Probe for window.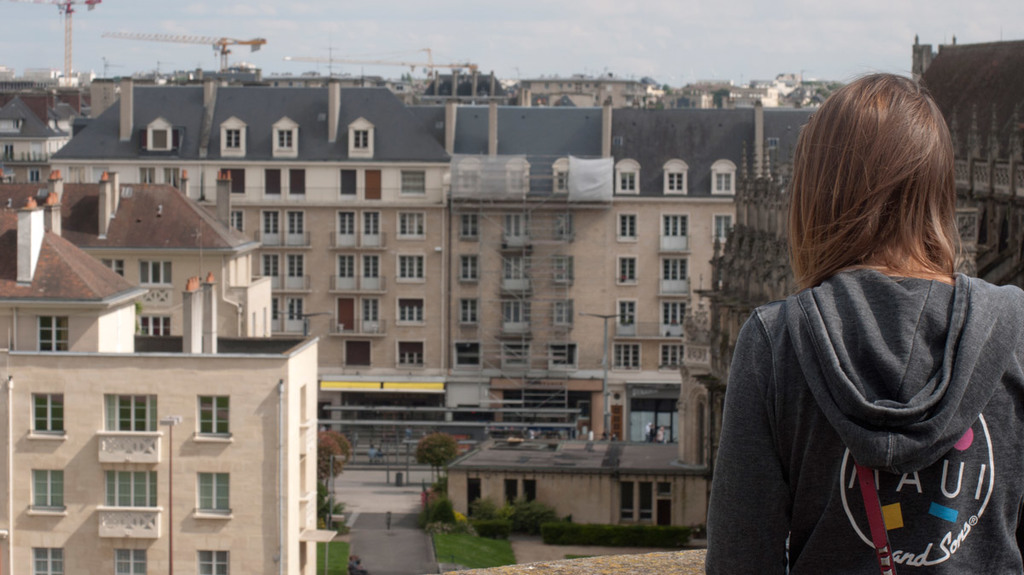
Probe result: Rect(13, 301, 84, 363).
